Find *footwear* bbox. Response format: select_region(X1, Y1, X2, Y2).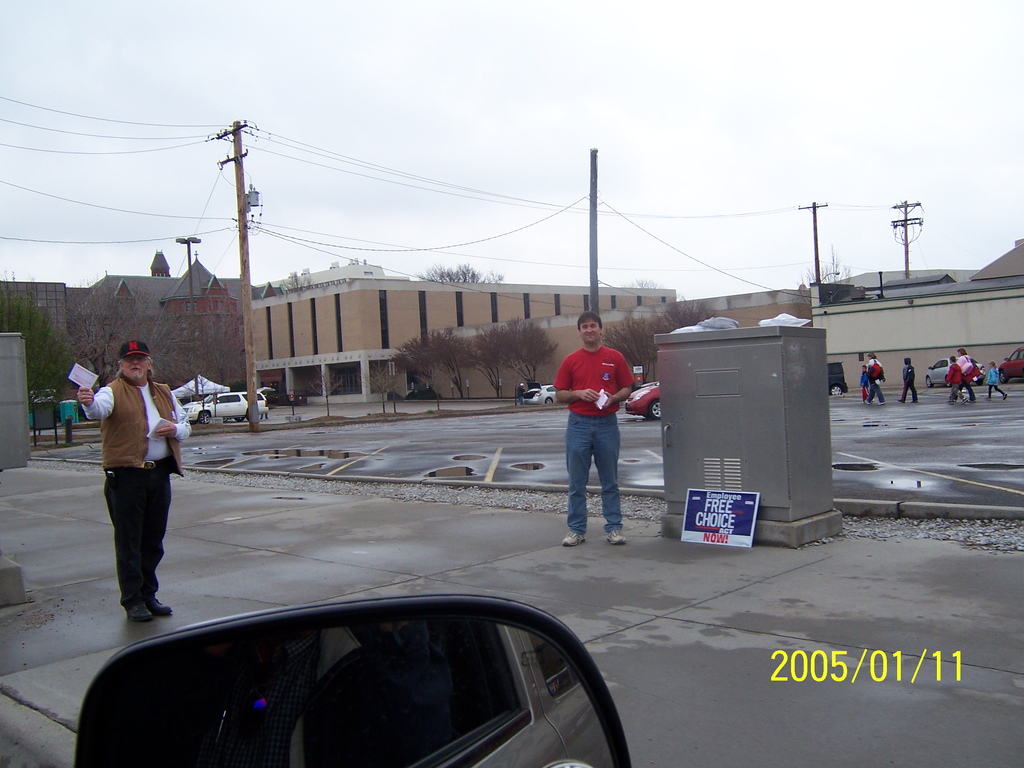
select_region(563, 529, 587, 547).
